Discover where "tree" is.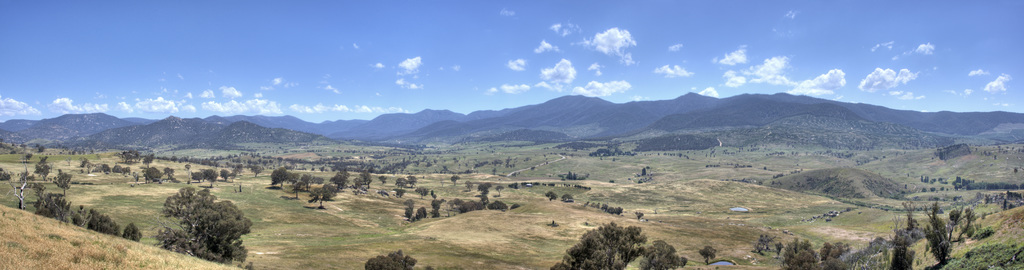
Discovered at <region>147, 189, 244, 252</region>.
